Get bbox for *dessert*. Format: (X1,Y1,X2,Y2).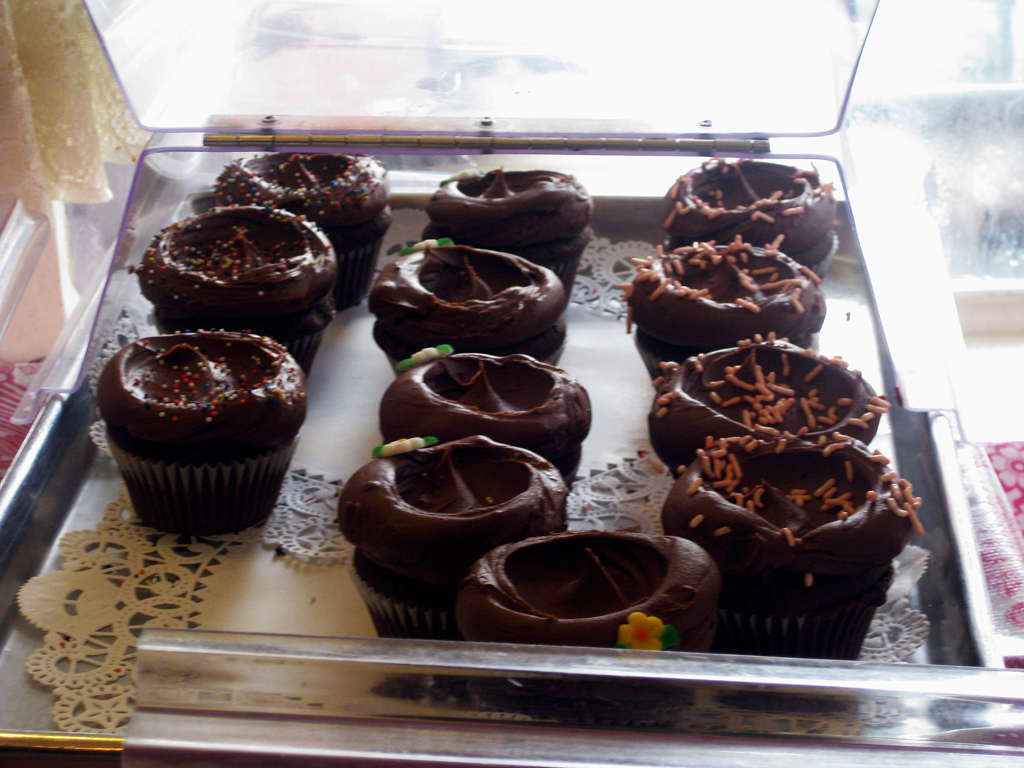
(353,431,570,633).
